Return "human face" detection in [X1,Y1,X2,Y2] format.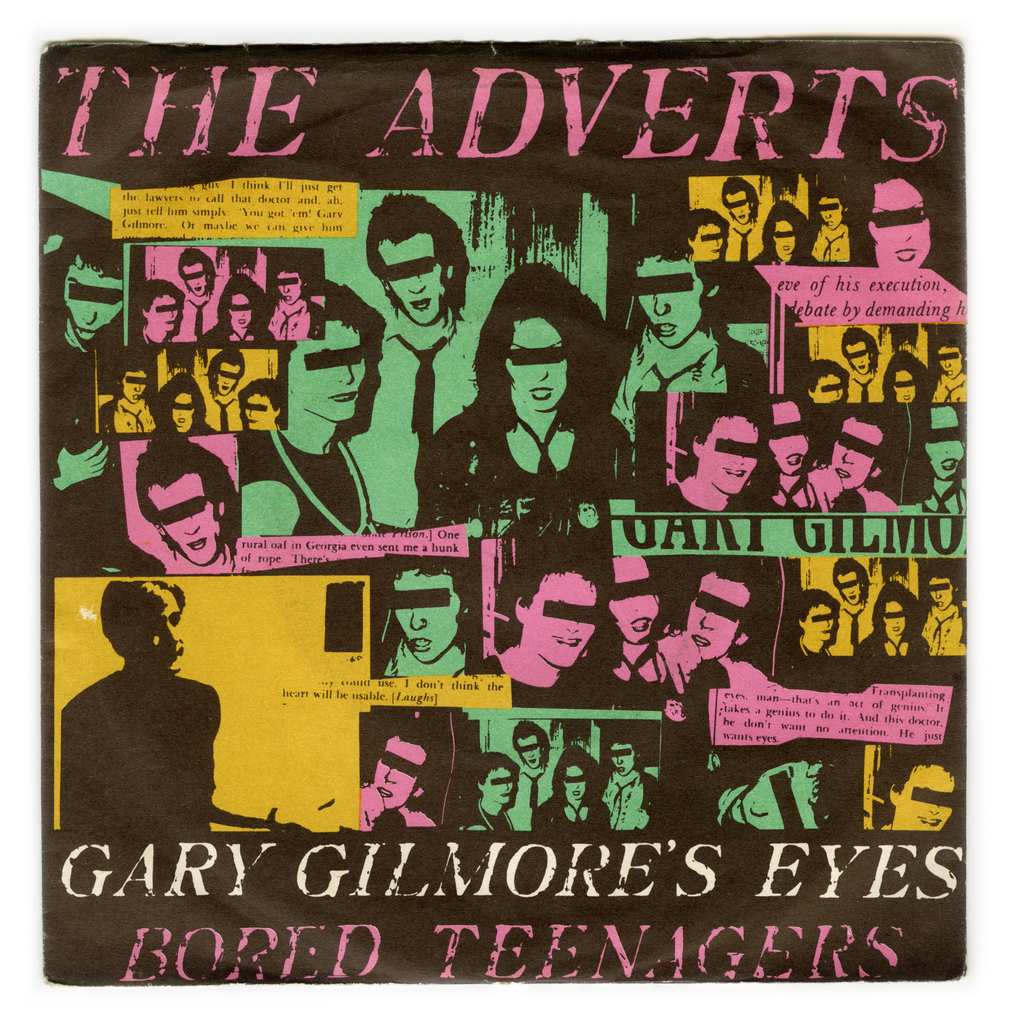
[848,340,869,375].
